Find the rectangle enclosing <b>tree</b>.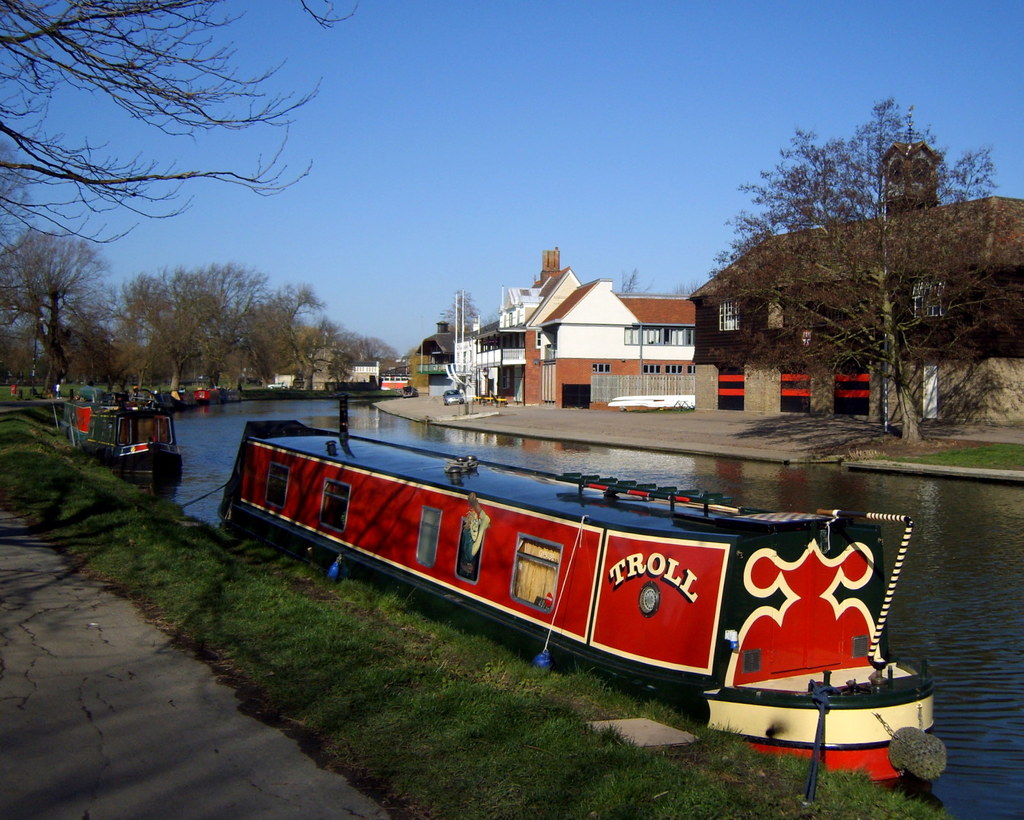
0/140/38/247.
